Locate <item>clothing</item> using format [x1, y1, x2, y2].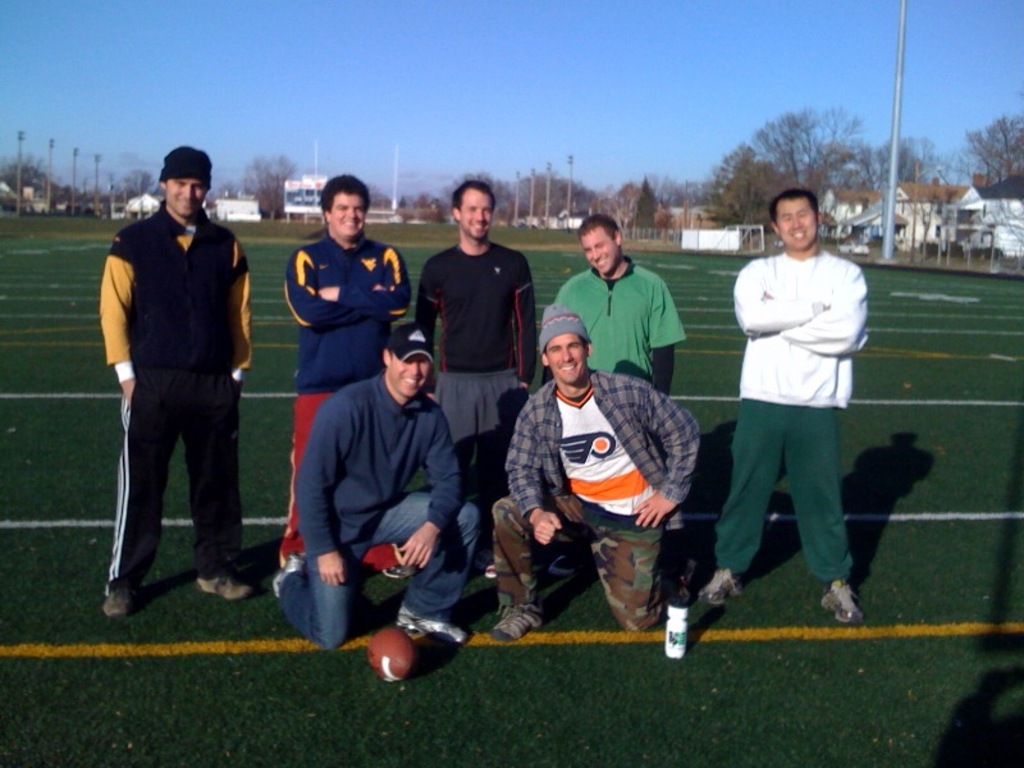
[284, 371, 474, 634].
